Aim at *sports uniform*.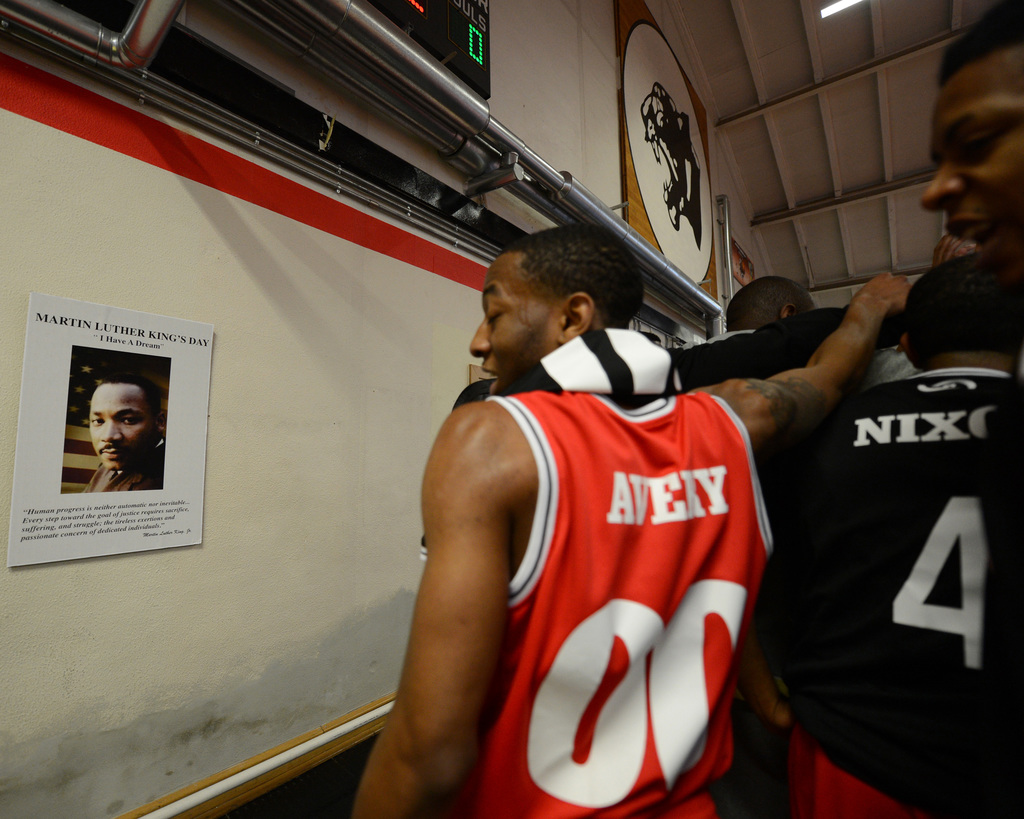
Aimed at [794, 362, 1023, 818].
